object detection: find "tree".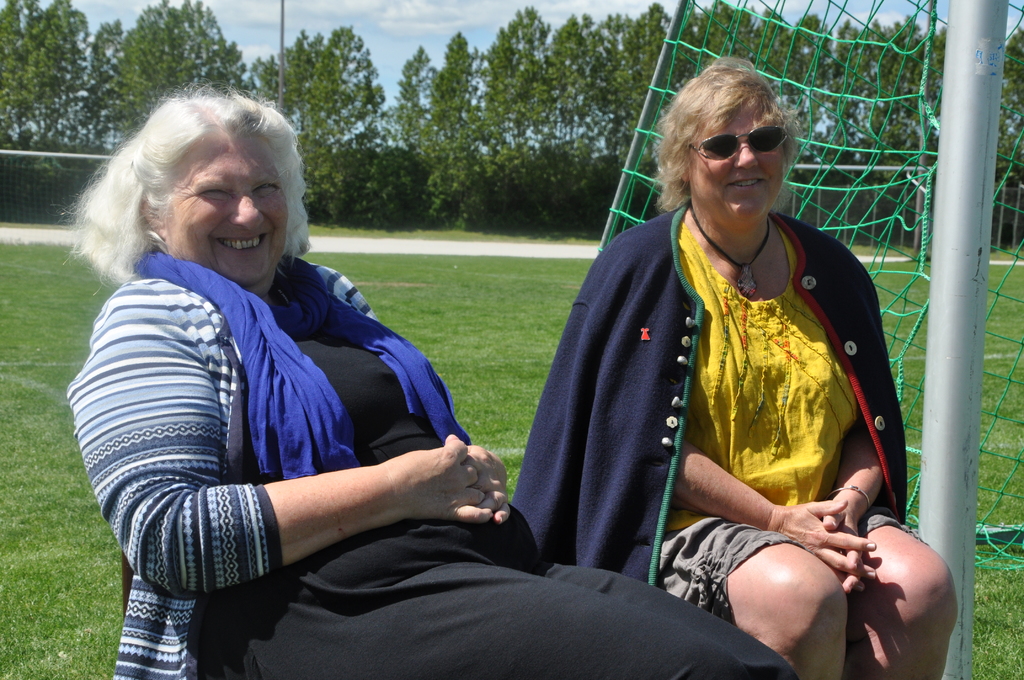
x1=480 y1=0 x2=555 y2=228.
